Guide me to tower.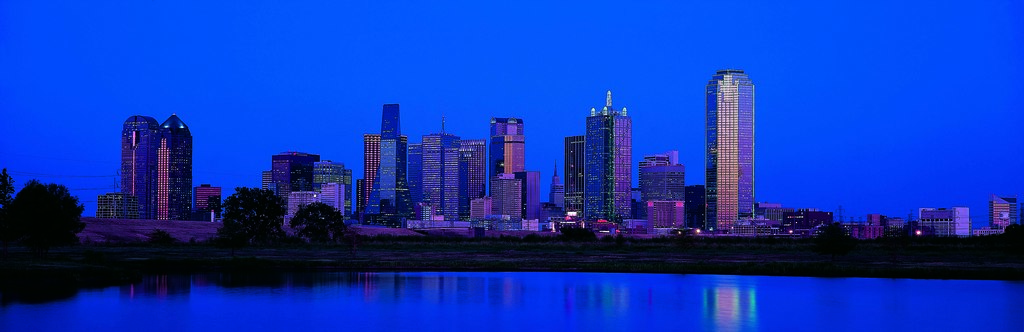
Guidance: [157,115,194,223].
